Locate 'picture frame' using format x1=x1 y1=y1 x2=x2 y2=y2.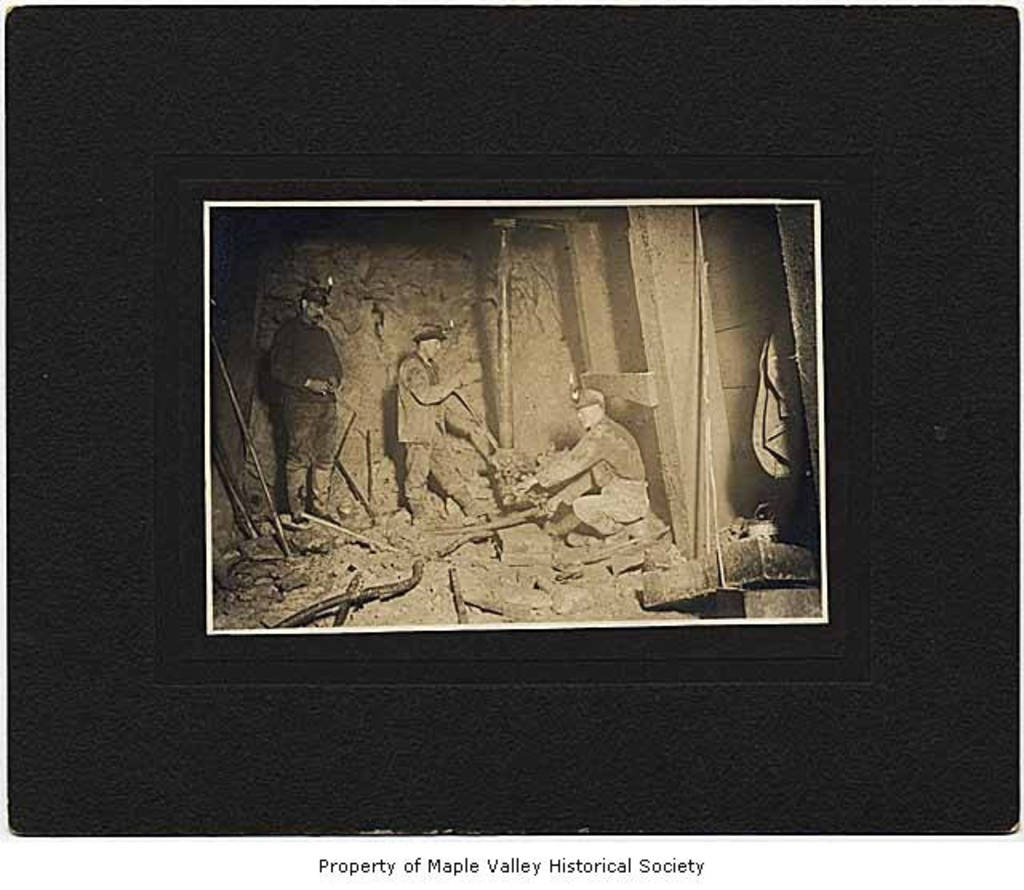
x1=85 y1=120 x2=902 y2=717.
